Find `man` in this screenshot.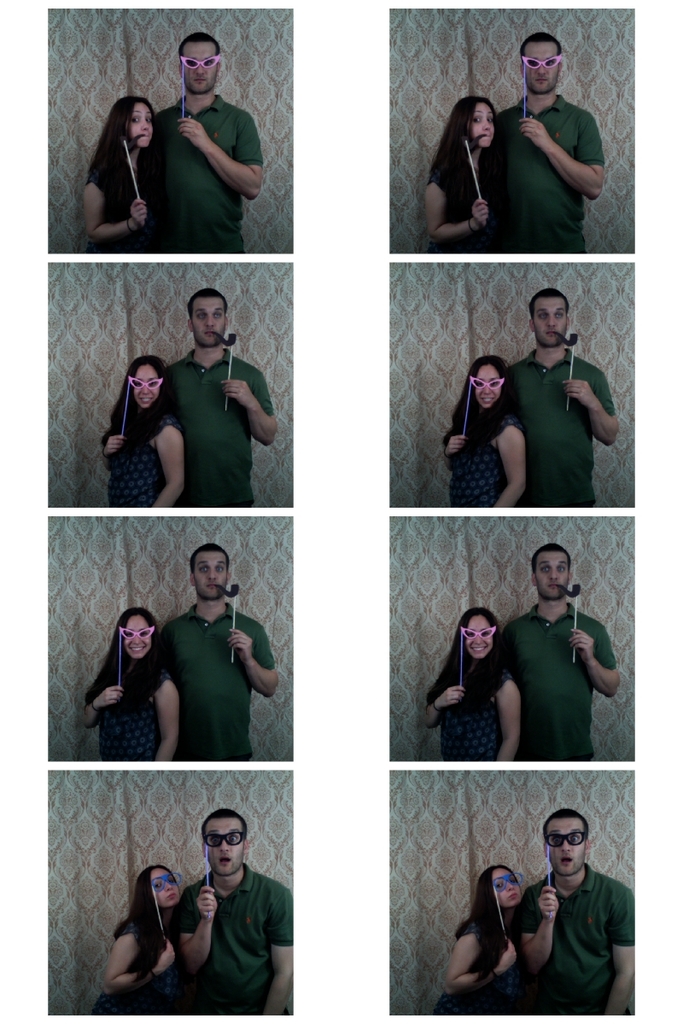
The bounding box for `man` is [left=514, top=288, right=618, bottom=508].
